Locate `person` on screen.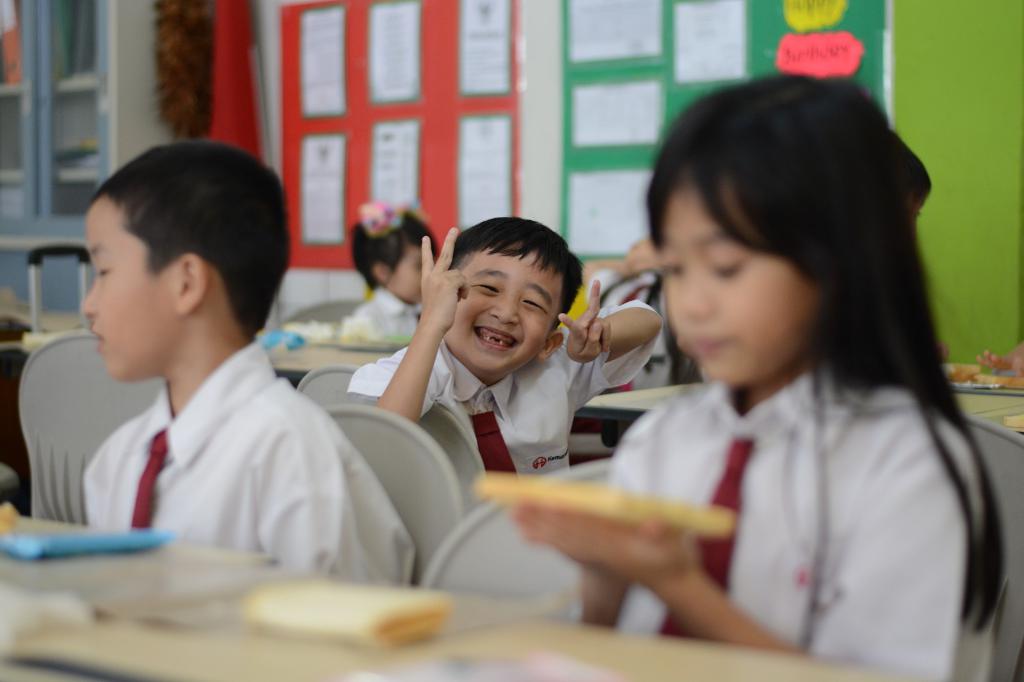
On screen at <region>78, 132, 415, 592</region>.
